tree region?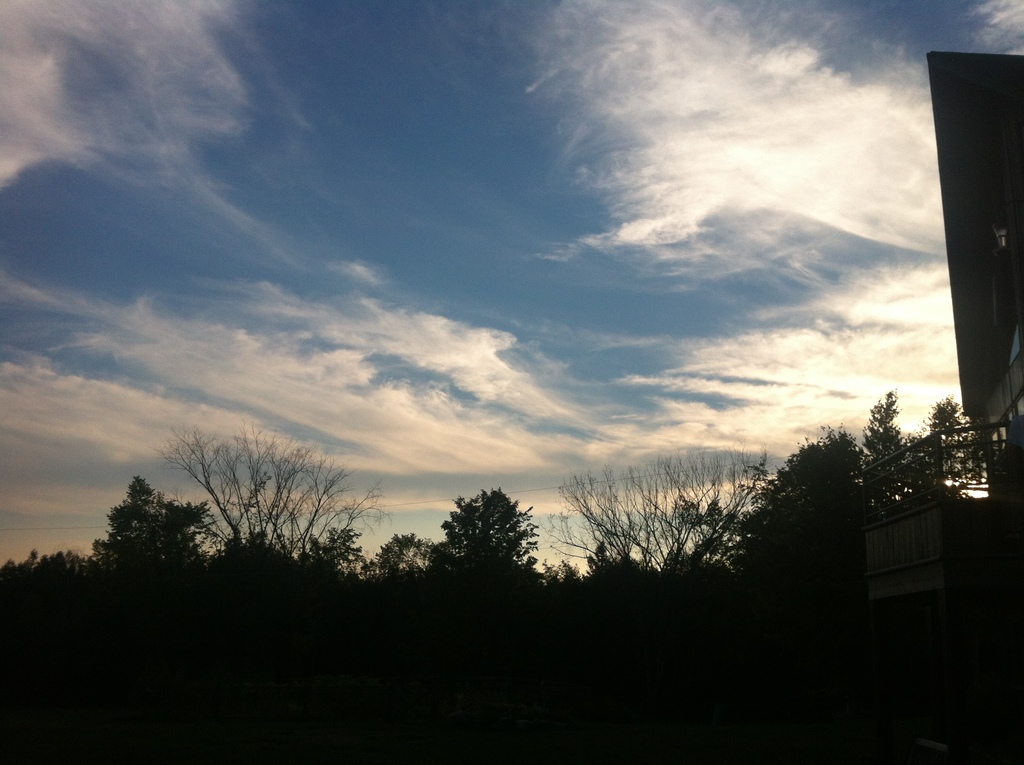
436:483:547:591
